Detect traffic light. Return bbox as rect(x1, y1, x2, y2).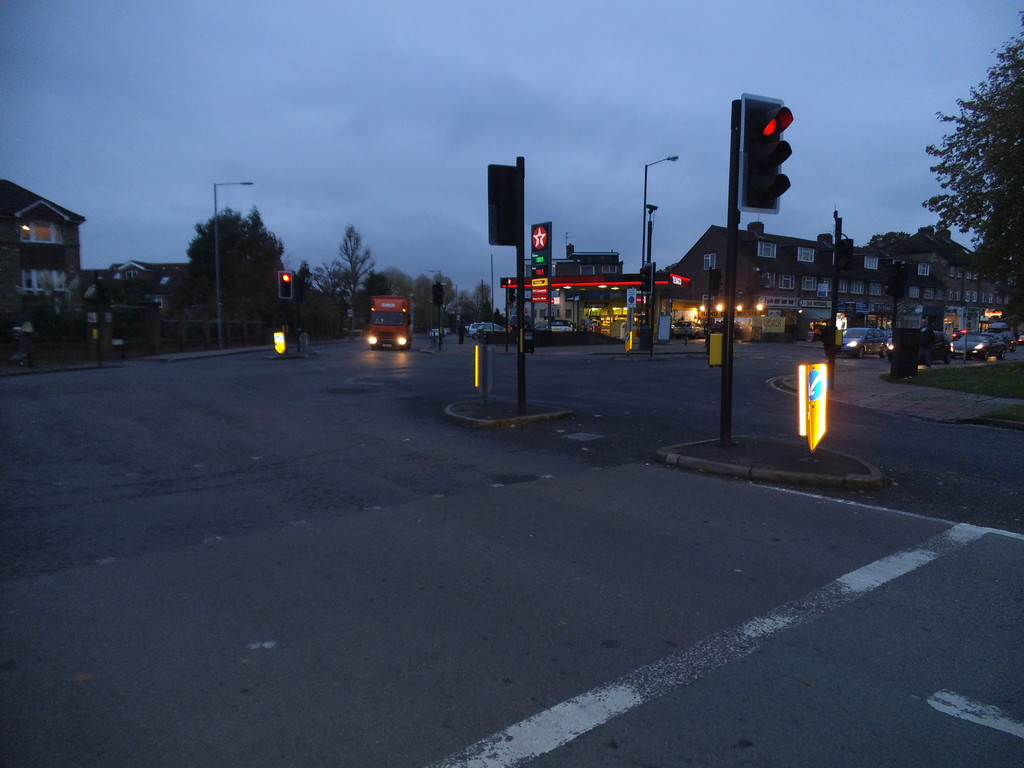
rect(835, 237, 851, 273).
